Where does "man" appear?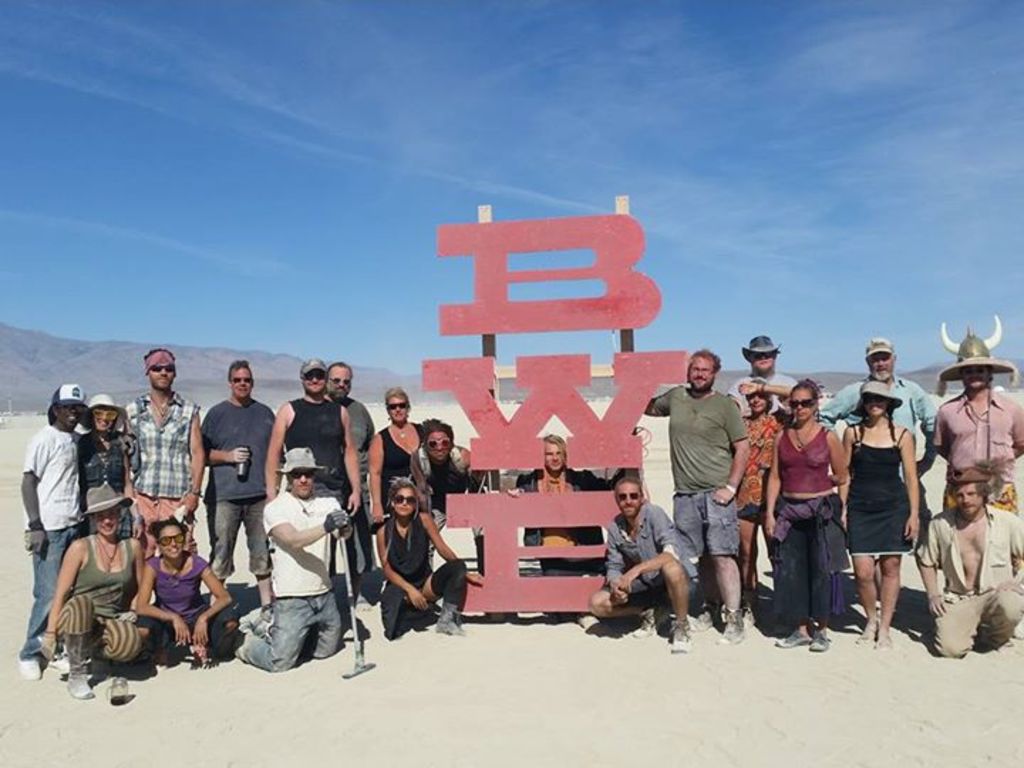
Appears at box(265, 357, 363, 508).
